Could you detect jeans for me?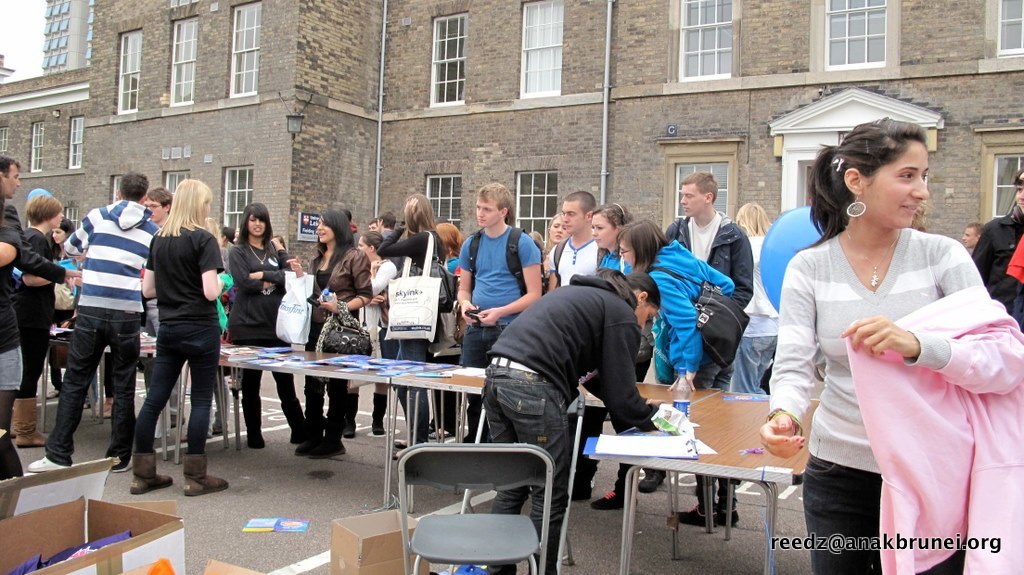
Detection result: crop(44, 307, 145, 470).
